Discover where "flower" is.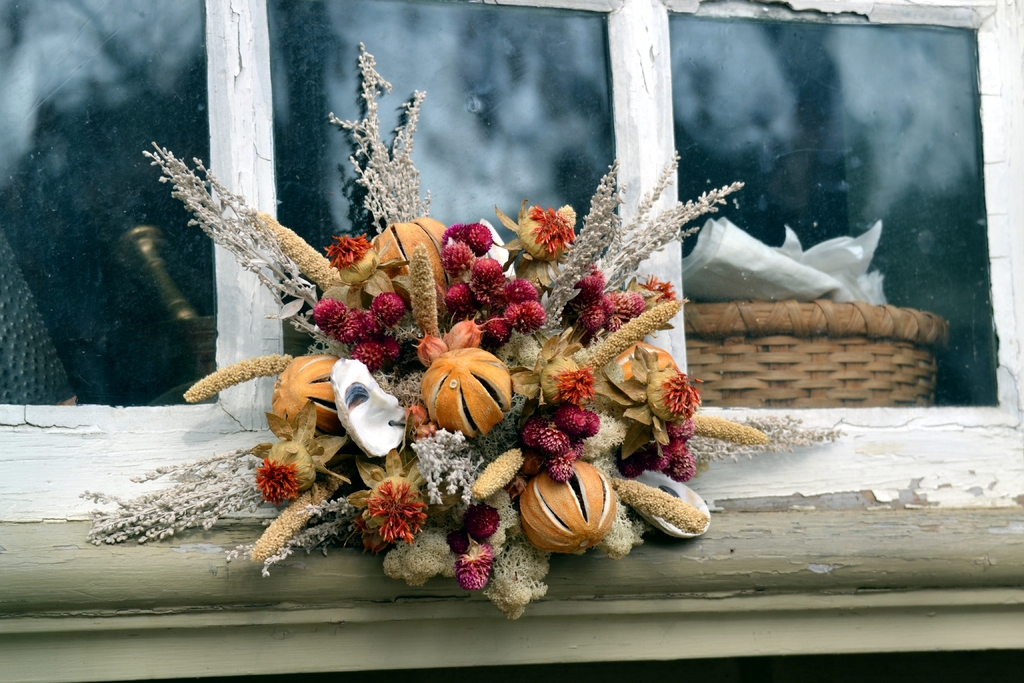
Discovered at 658, 373, 709, 415.
